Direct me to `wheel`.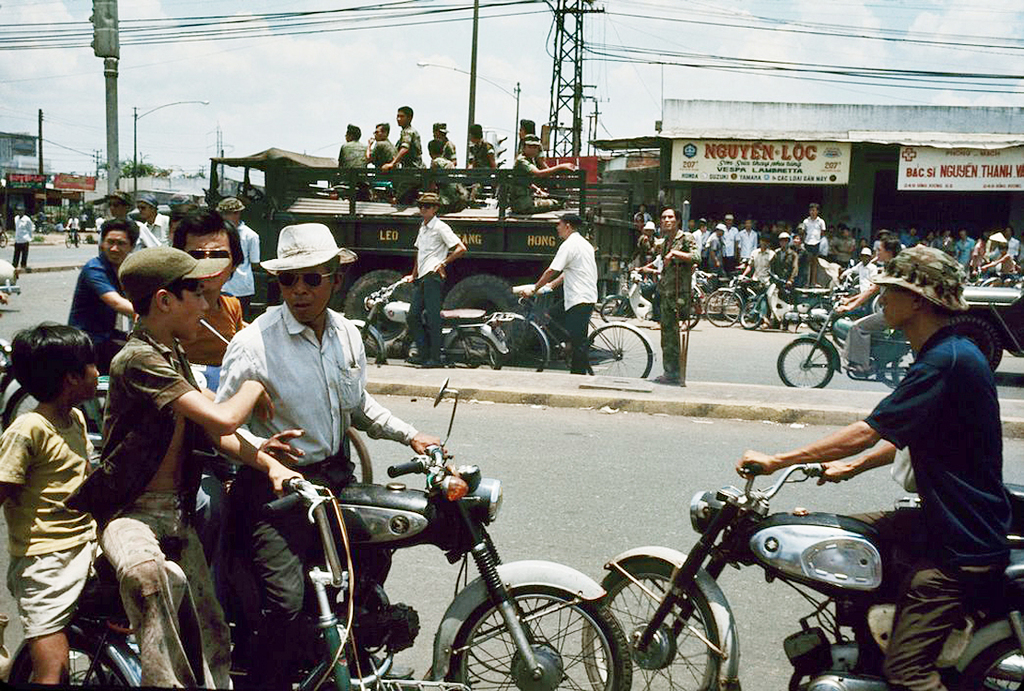
Direction: bbox=(10, 625, 131, 688).
